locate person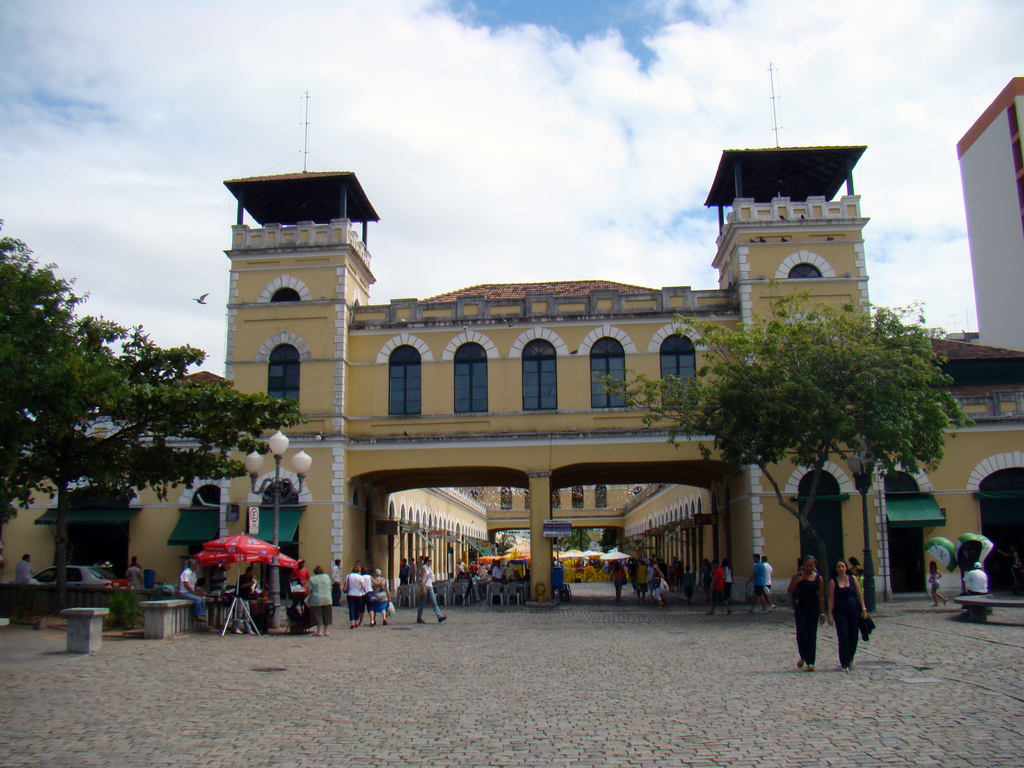
174:556:210:632
